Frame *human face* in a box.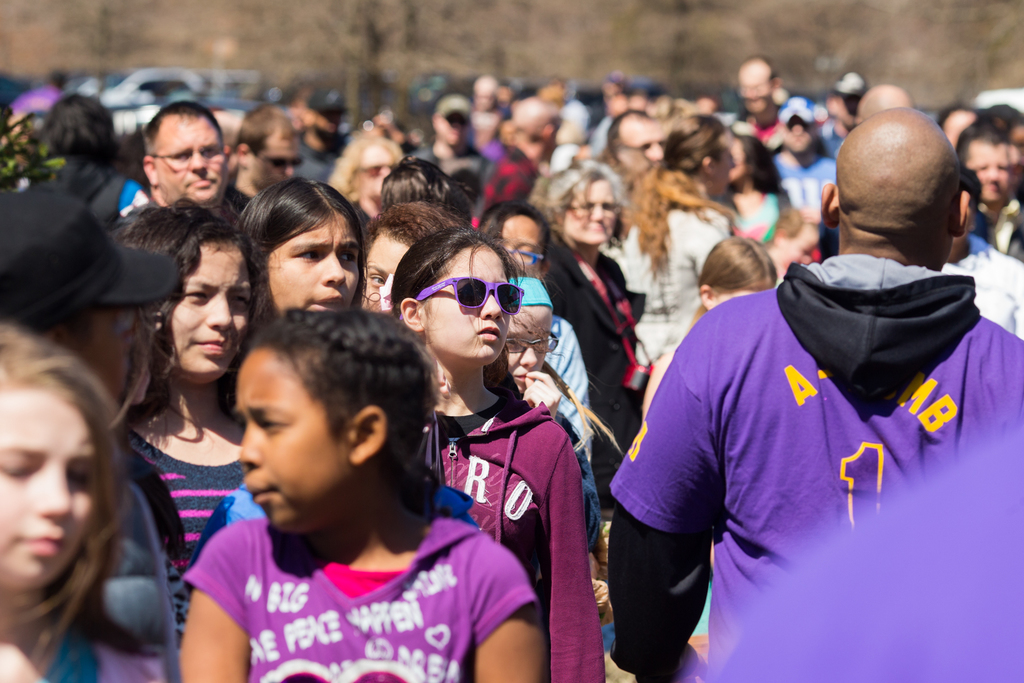
Rect(422, 242, 514, 363).
